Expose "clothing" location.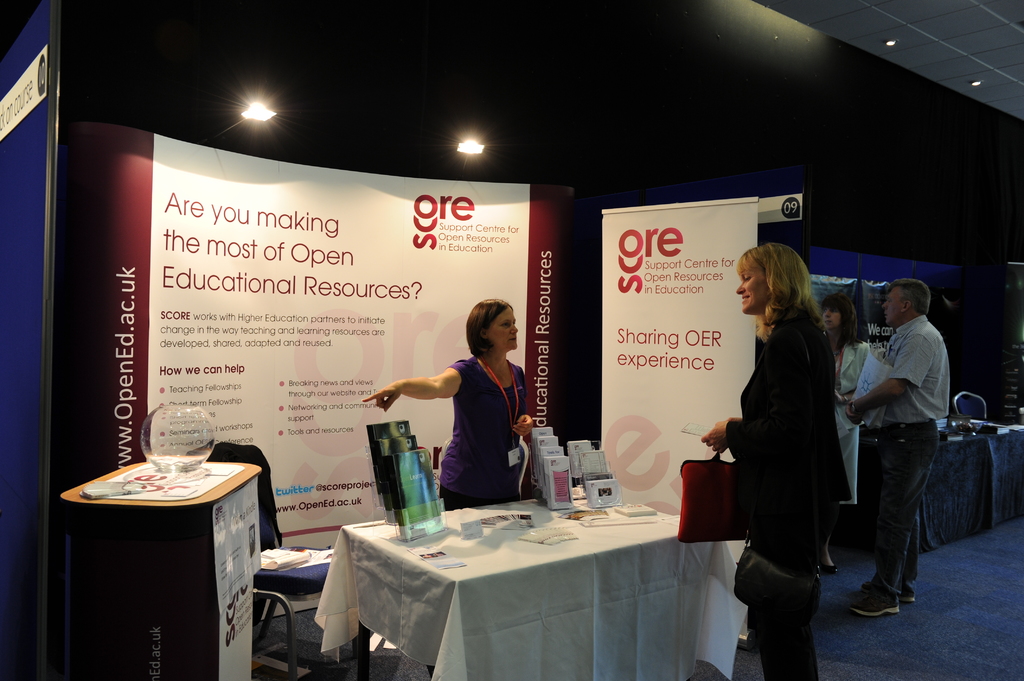
Exposed at (x1=874, y1=313, x2=951, y2=602).
